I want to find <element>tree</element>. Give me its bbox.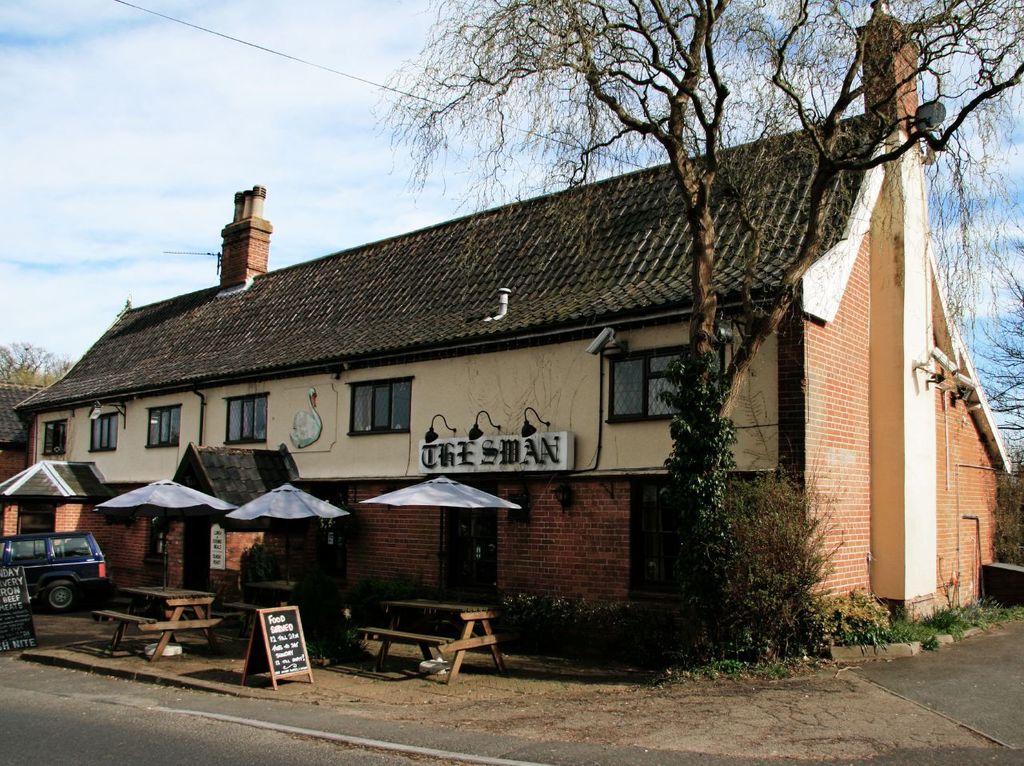
970/247/1023/564.
